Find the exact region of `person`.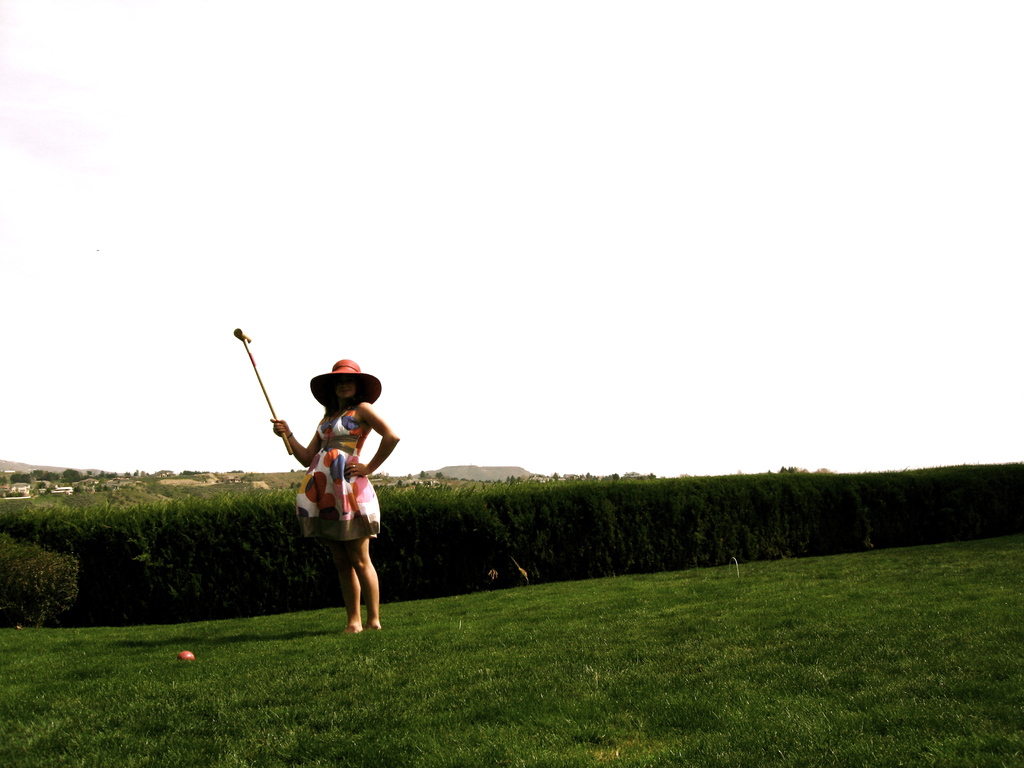
Exact region: (286,366,385,655).
